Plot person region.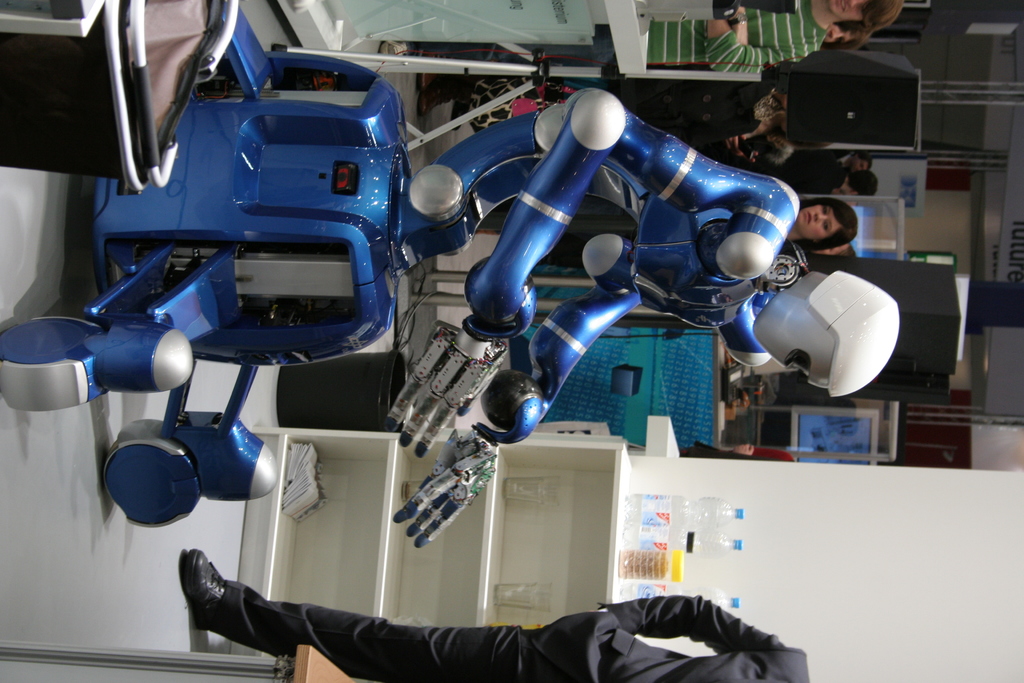
Plotted at region(425, 0, 906, 69).
